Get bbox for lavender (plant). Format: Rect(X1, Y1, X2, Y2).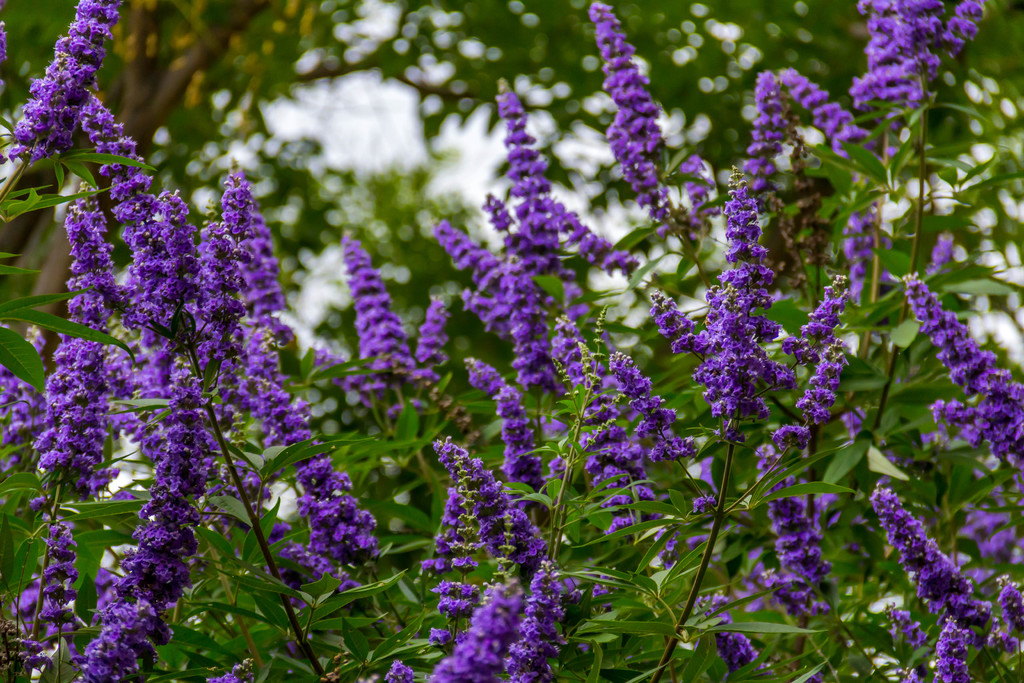
Rect(909, 271, 1023, 459).
